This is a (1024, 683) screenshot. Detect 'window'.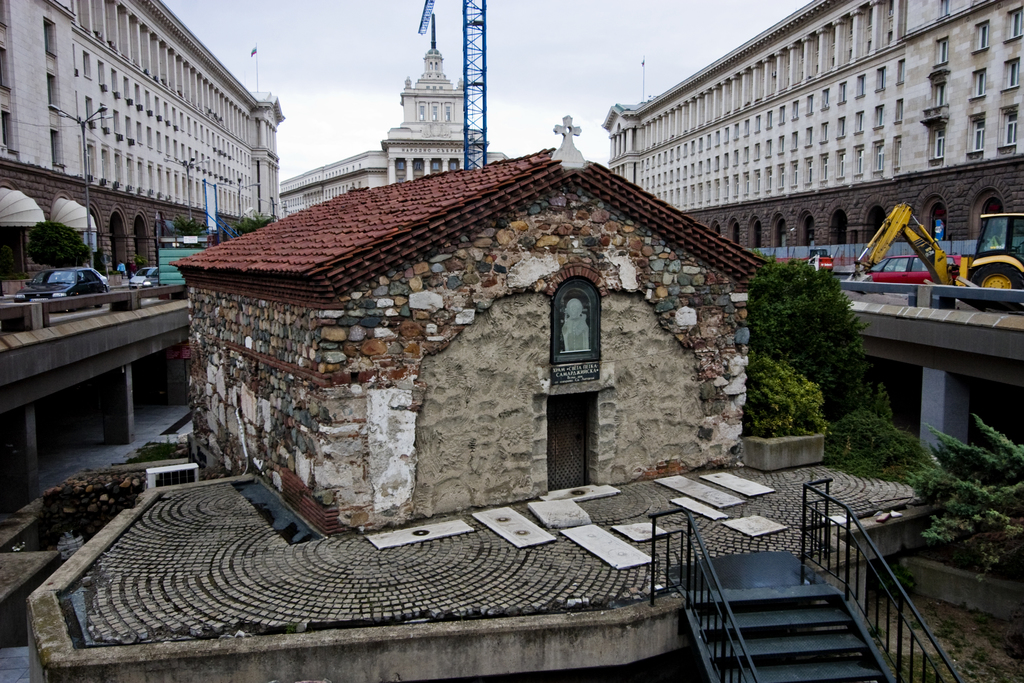
x1=742, y1=172, x2=751, y2=193.
